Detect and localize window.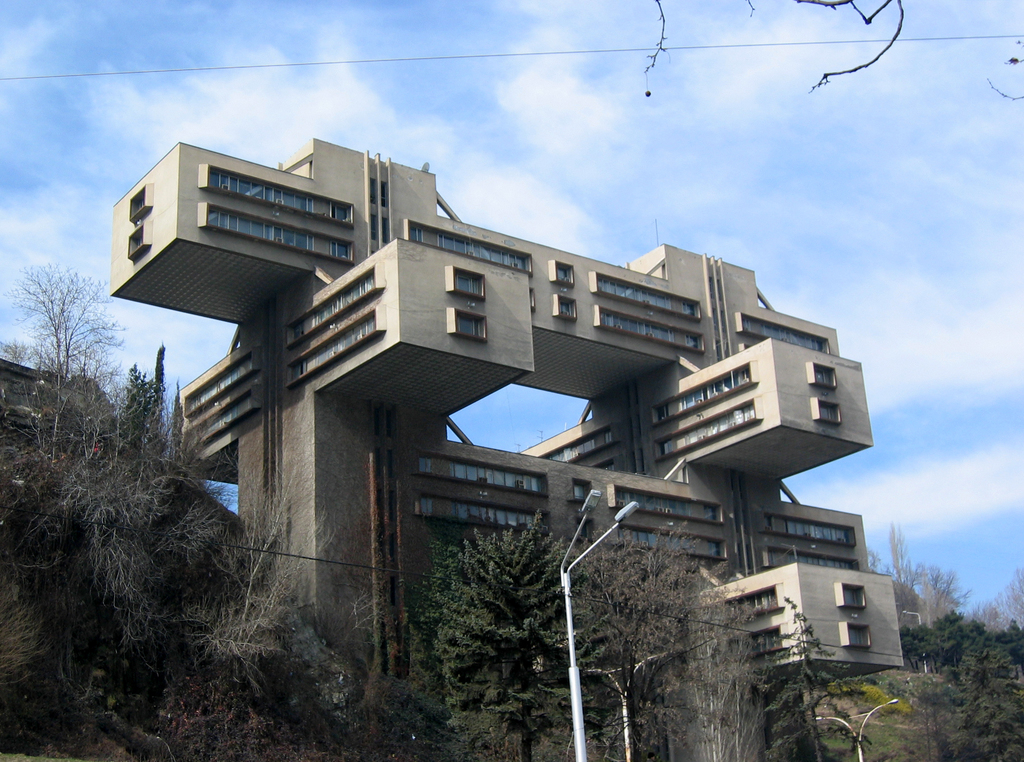
Localized at (x1=594, y1=455, x2=621, y2=480).
